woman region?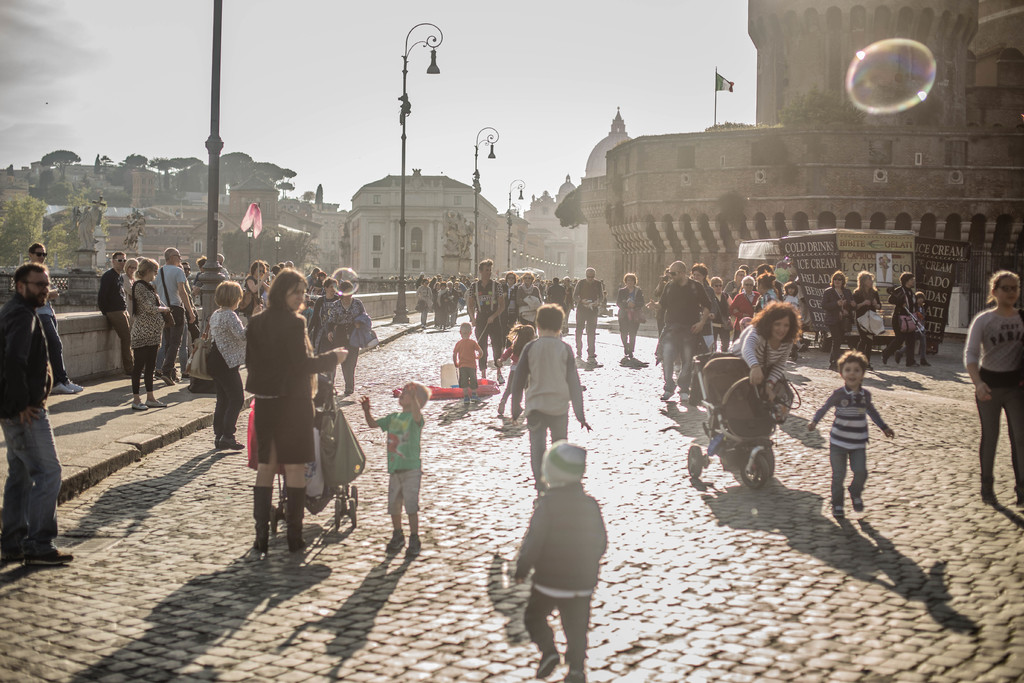
[307, 275, 341, 404]
